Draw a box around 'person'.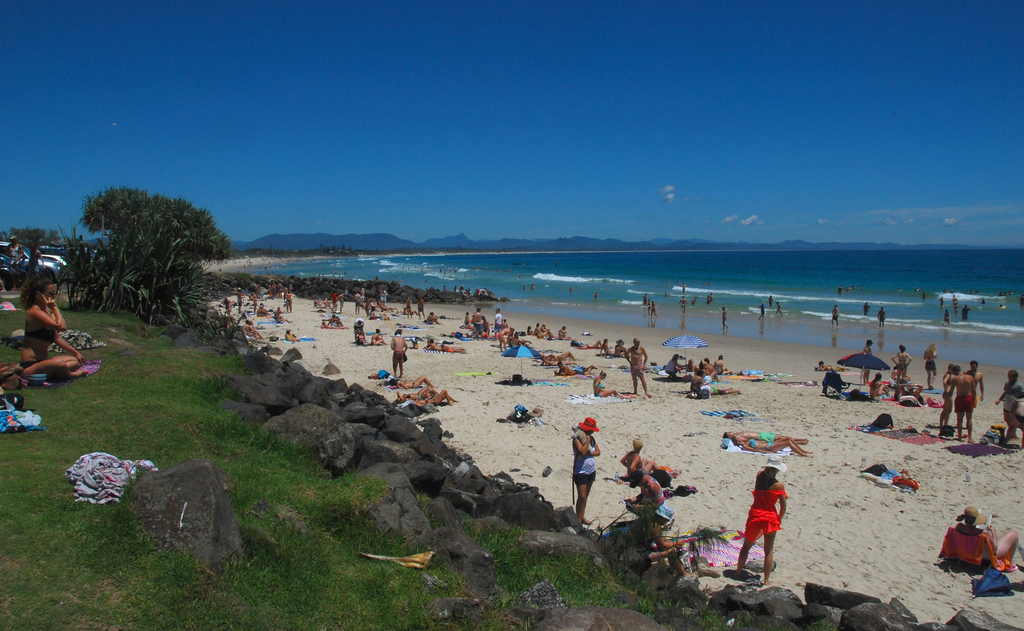
[x1=573, y1=418, x2=599, y2=523].
